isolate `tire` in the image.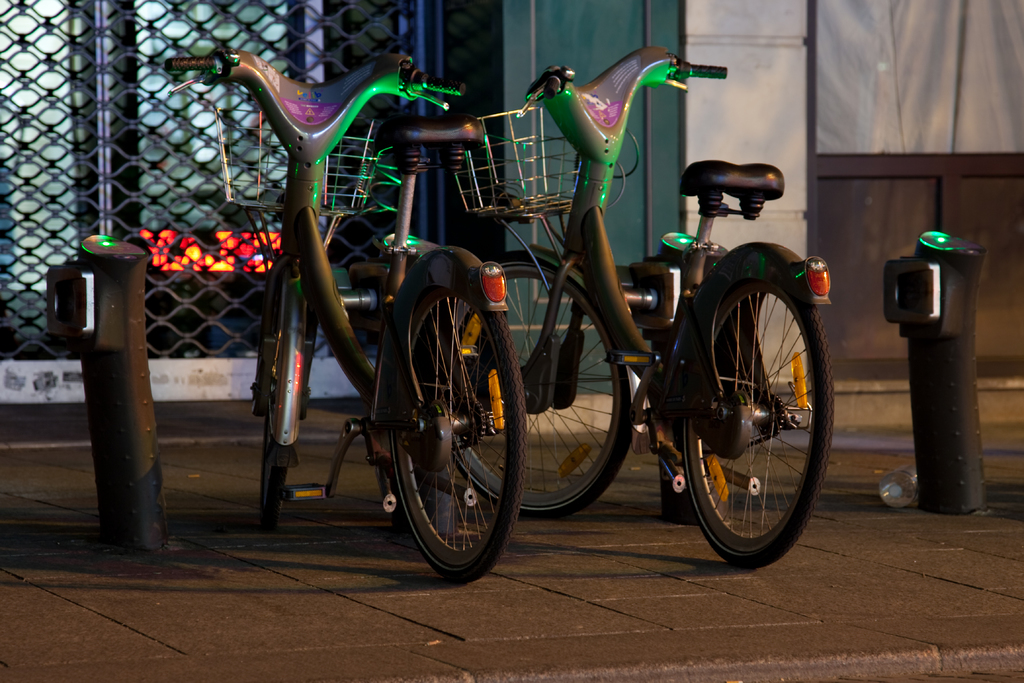
Isolated region: crop(671, 265, 829, 569).
